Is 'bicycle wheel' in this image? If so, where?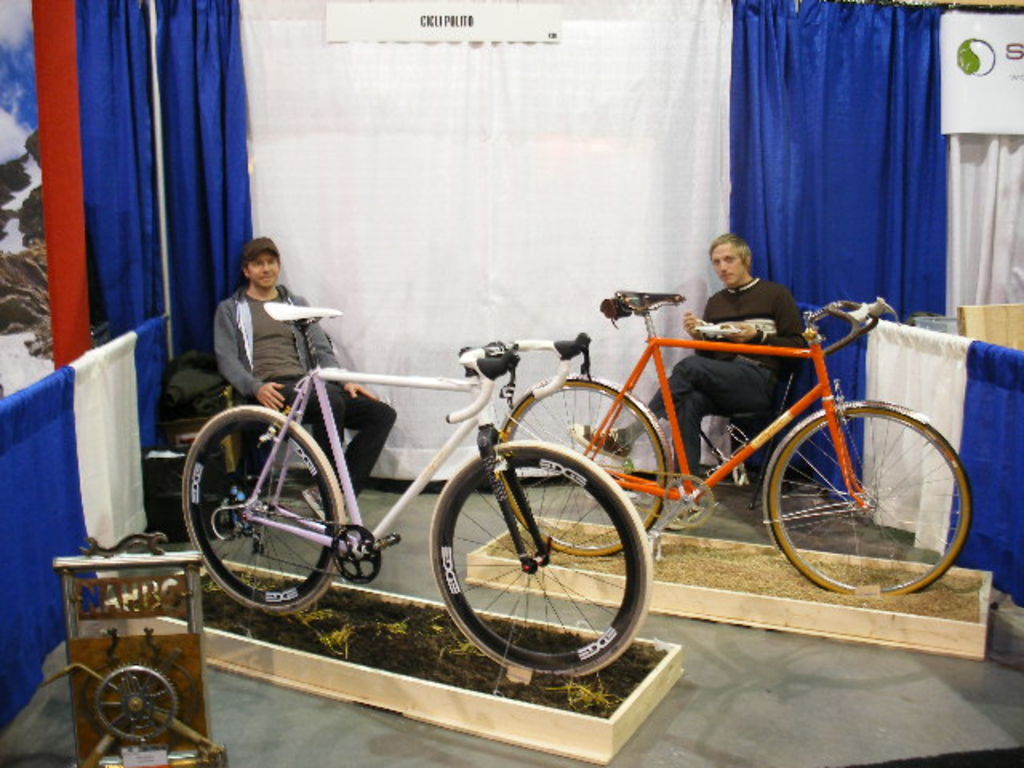
Yes, at bbox(494, 370, 670, 558).
